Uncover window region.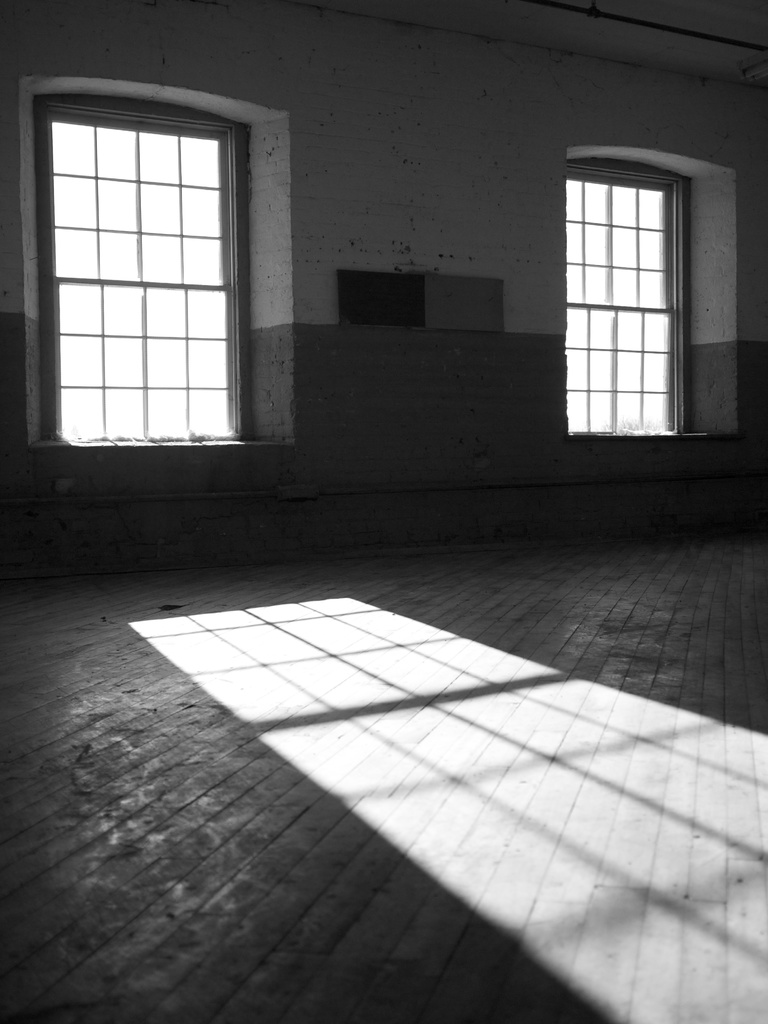
Uncovered: {"x1": 565, "y1": 147, "x2": 747, "y2": 440}.
